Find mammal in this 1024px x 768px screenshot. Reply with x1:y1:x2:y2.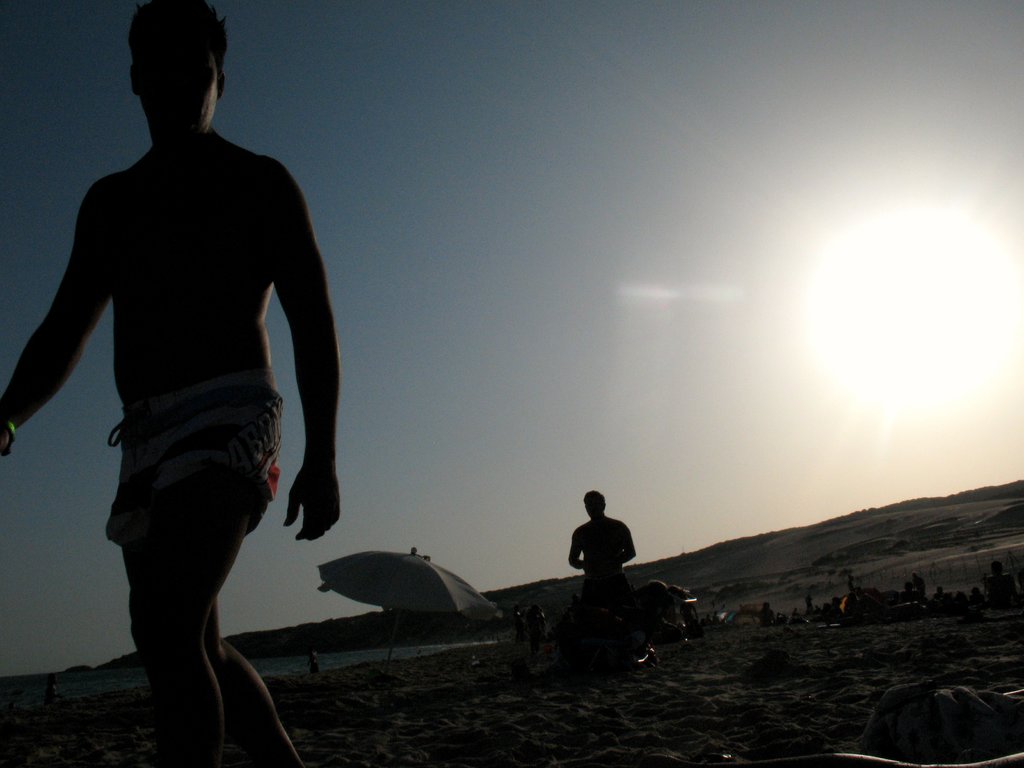
12:20:363:719.
